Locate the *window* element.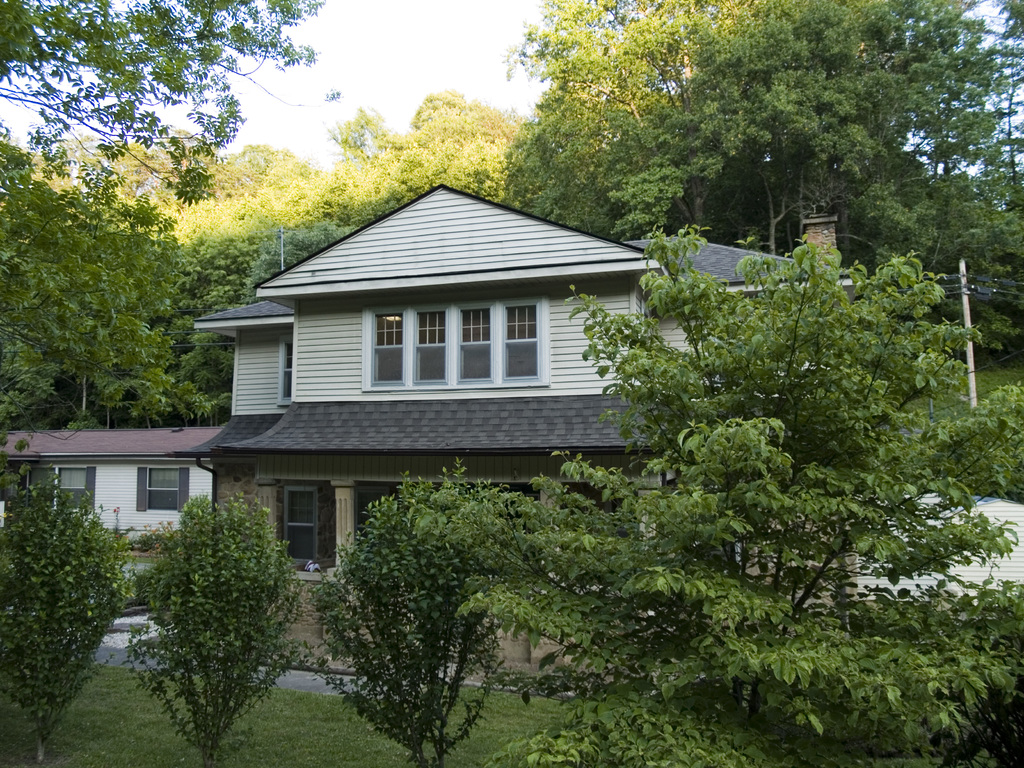
Element bbox: 360,296,550,390.
